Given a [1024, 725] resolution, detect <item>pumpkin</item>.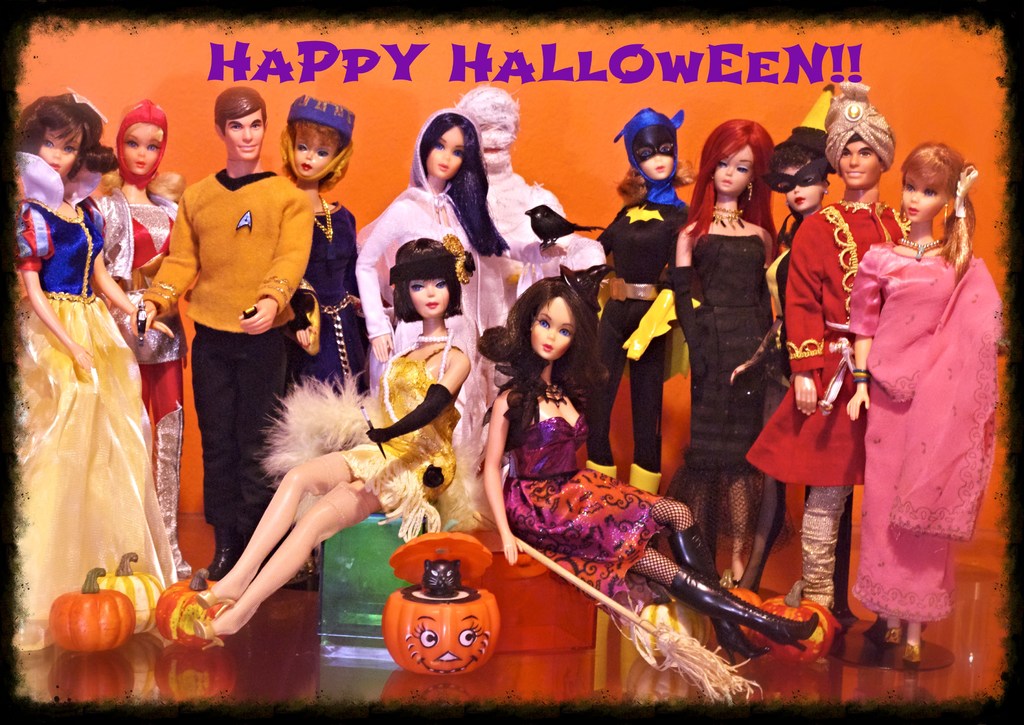
(152, 566, 238, 645).
